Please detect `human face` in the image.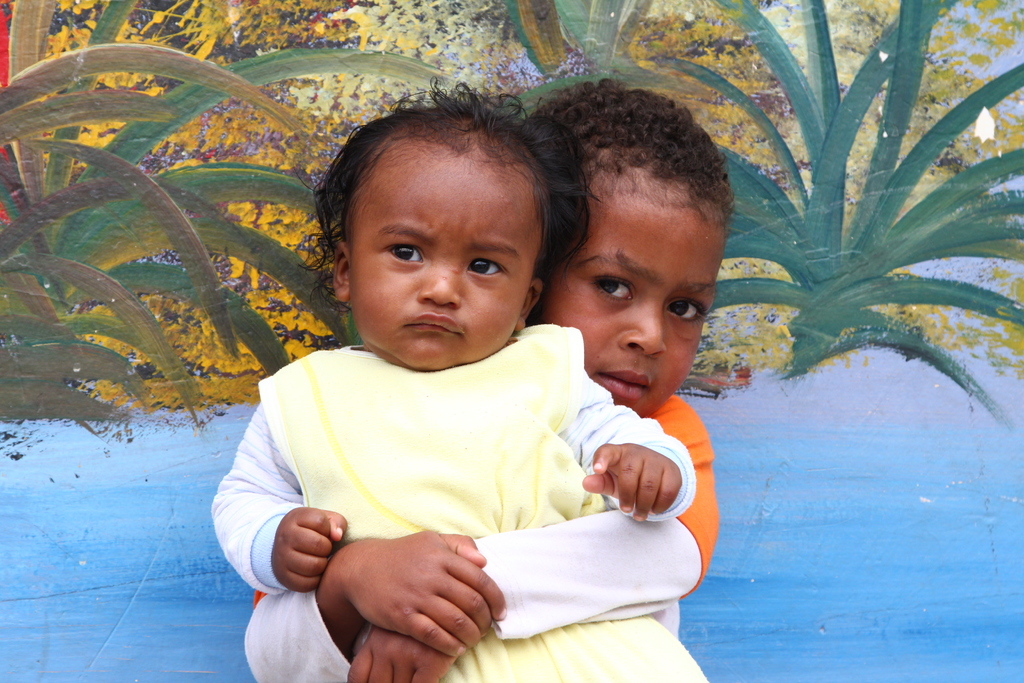
551:183:724:413.
